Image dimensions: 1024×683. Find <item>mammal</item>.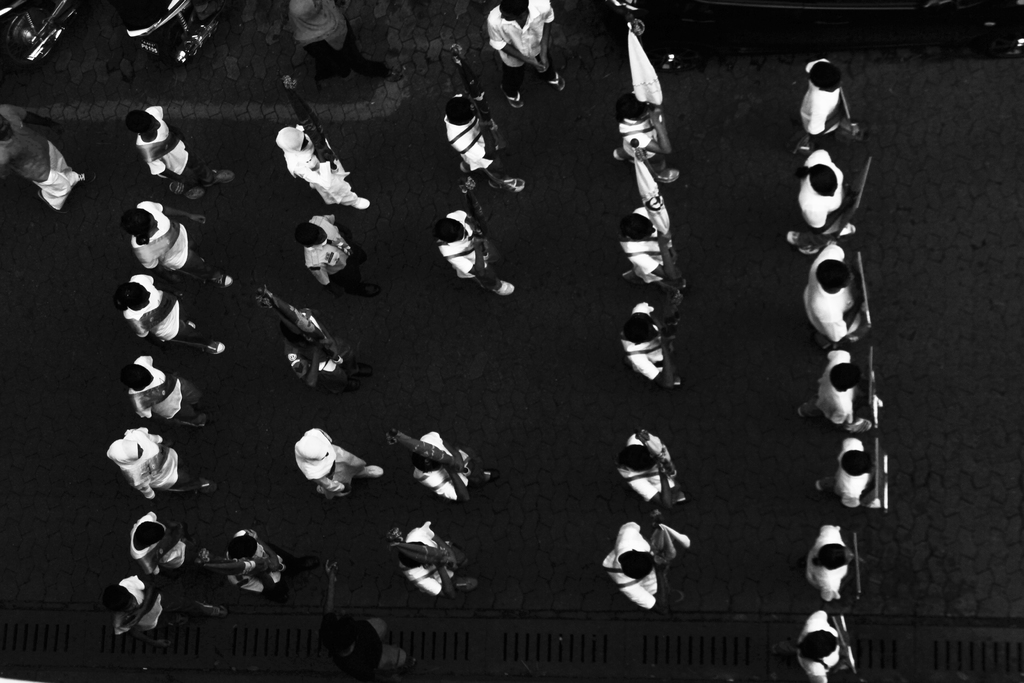
select_region(283, 305, 369, 393).
